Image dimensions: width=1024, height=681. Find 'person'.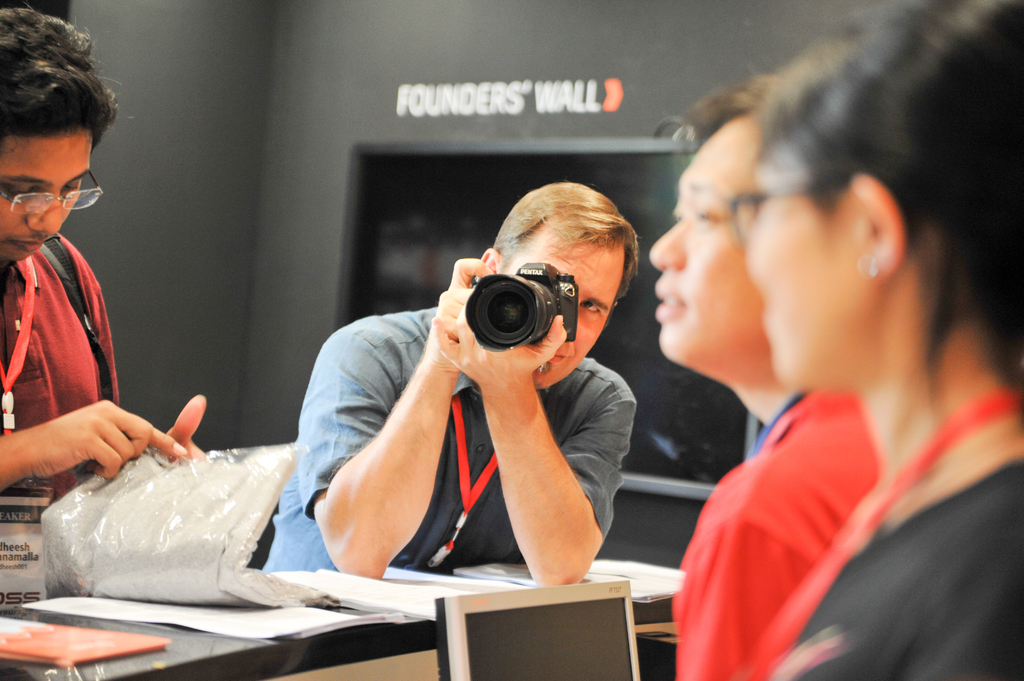
crop(251, 179, 633, 575).
